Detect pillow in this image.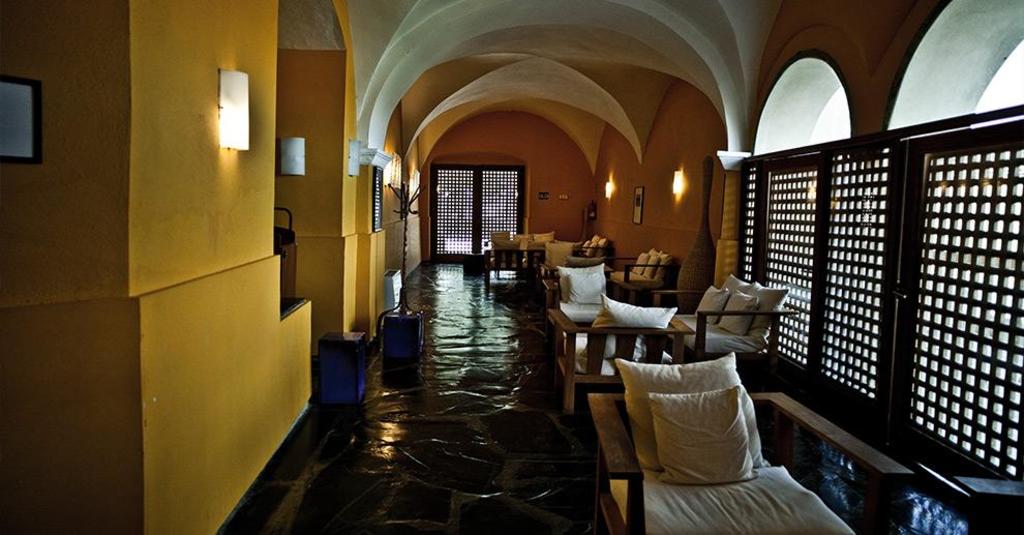
Detection: region(713, 293, 757, 336).
